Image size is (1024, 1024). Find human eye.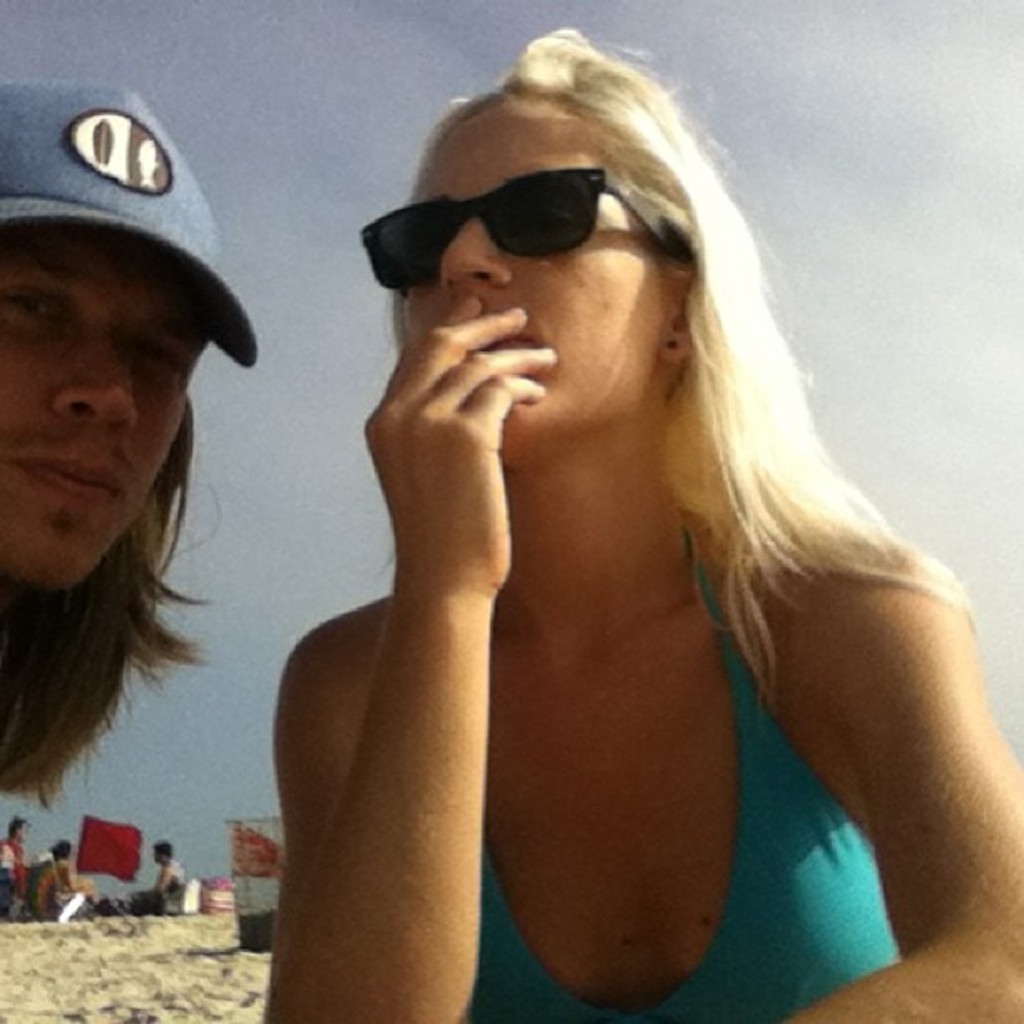
pyautogui.locateOnScreen(110, 330, 207, 376).
